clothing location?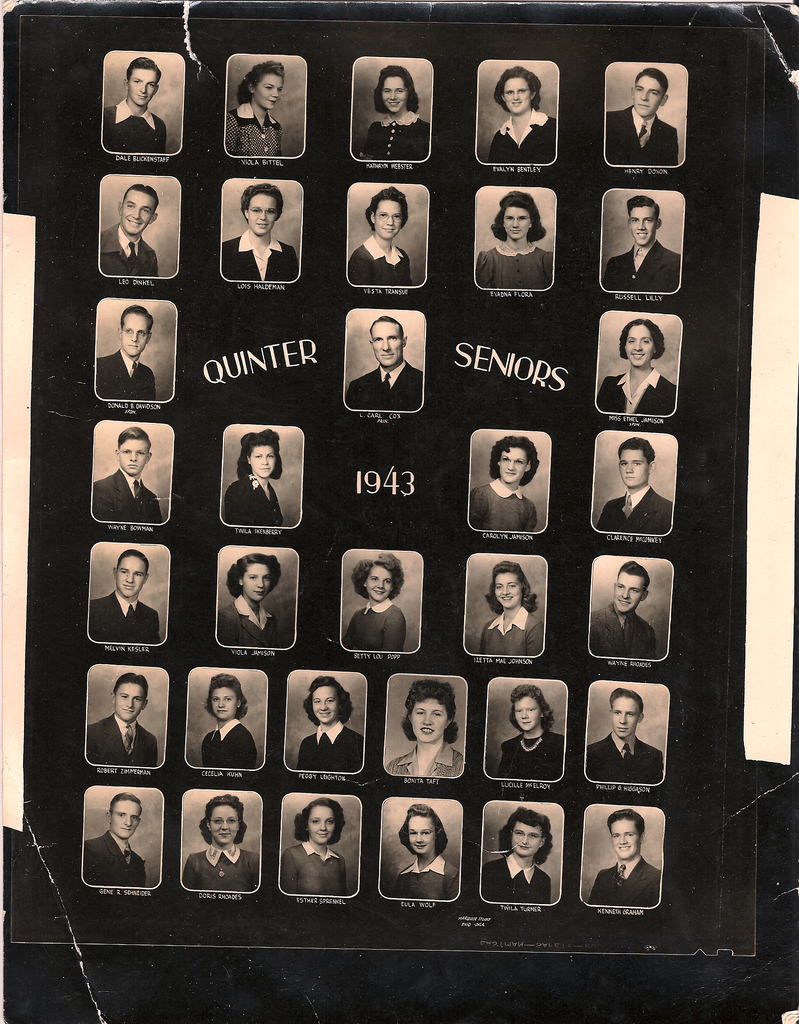
bbox=(224, 106, 282, 154)
